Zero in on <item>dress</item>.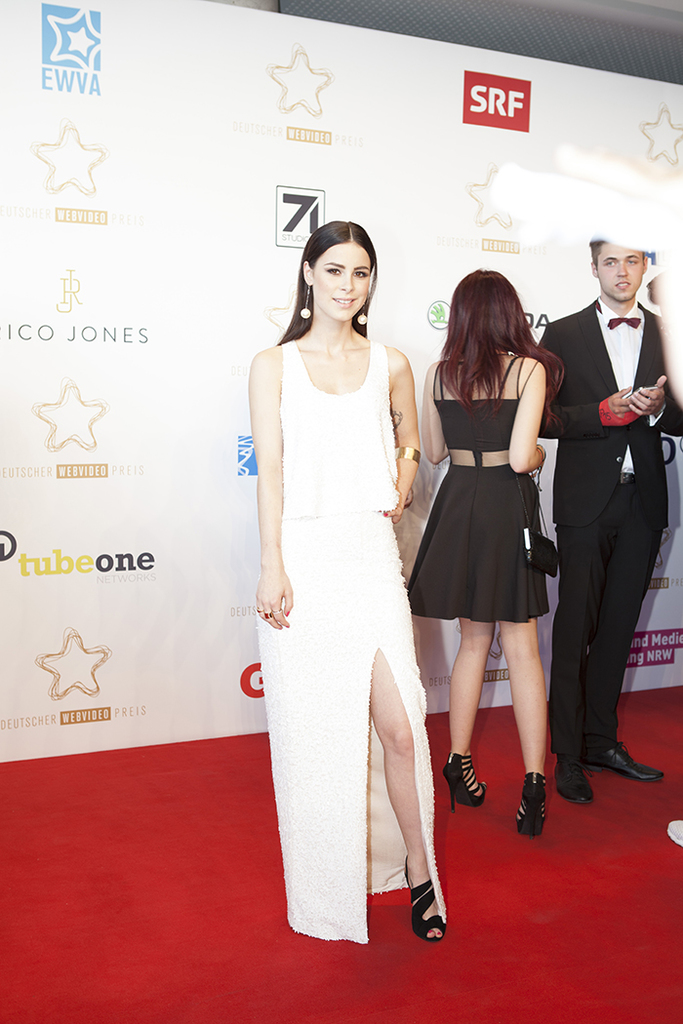
Zeroed in: [left=250, top=335, right=445, bottom=940].
